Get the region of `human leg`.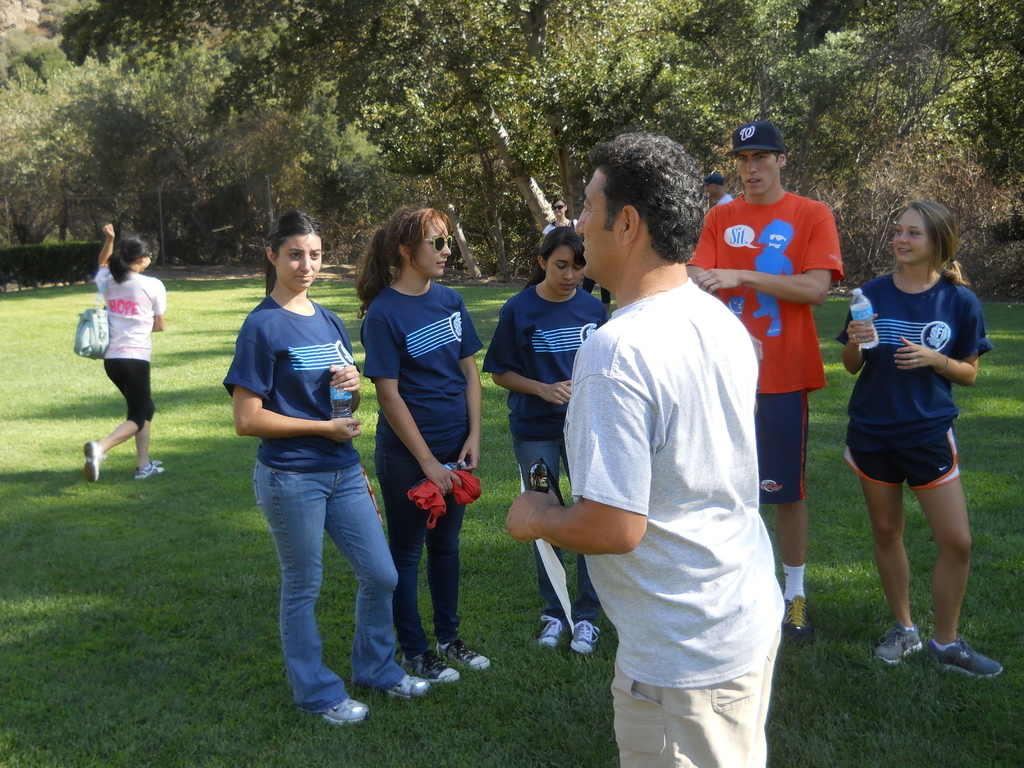
x1=328, y1=460, x2=433, y2=700.
